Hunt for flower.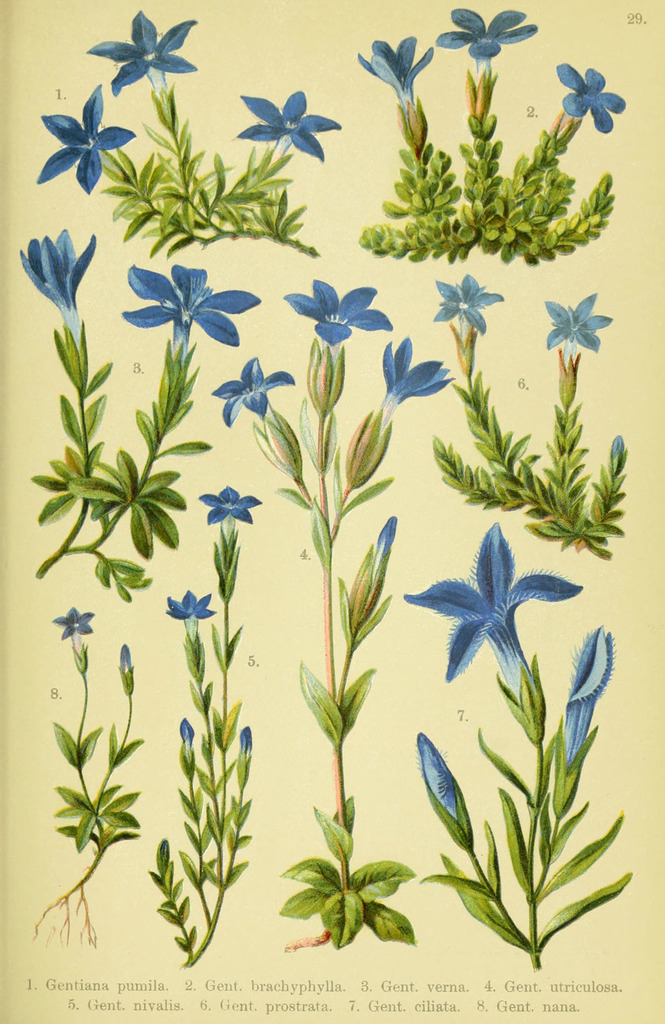
Hunted down at rect(278, 281, 397, 351).
